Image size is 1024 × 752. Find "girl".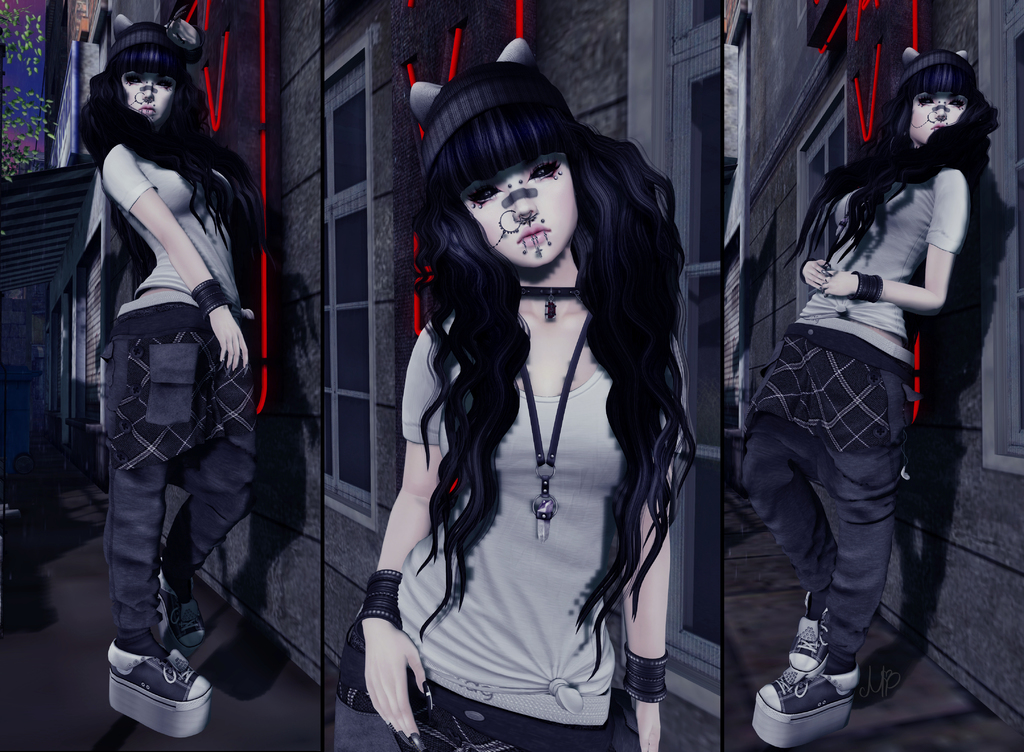
pyautogui.locateOnScreen(328, 38, 682, 751).
